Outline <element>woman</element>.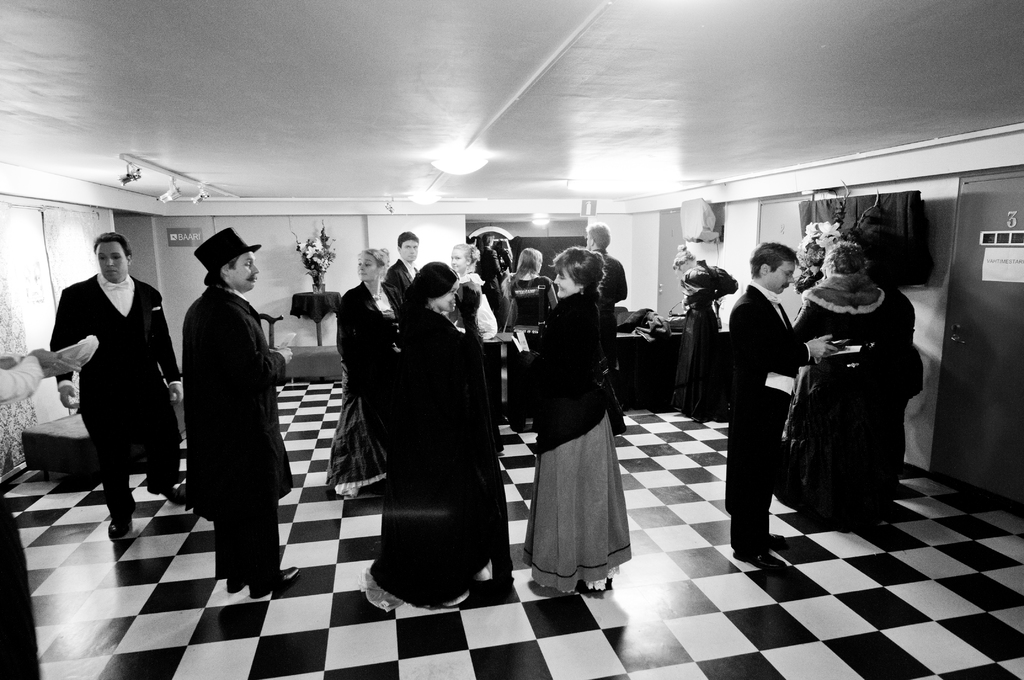
Outline: bbox=(502, 248, 559, 324).
